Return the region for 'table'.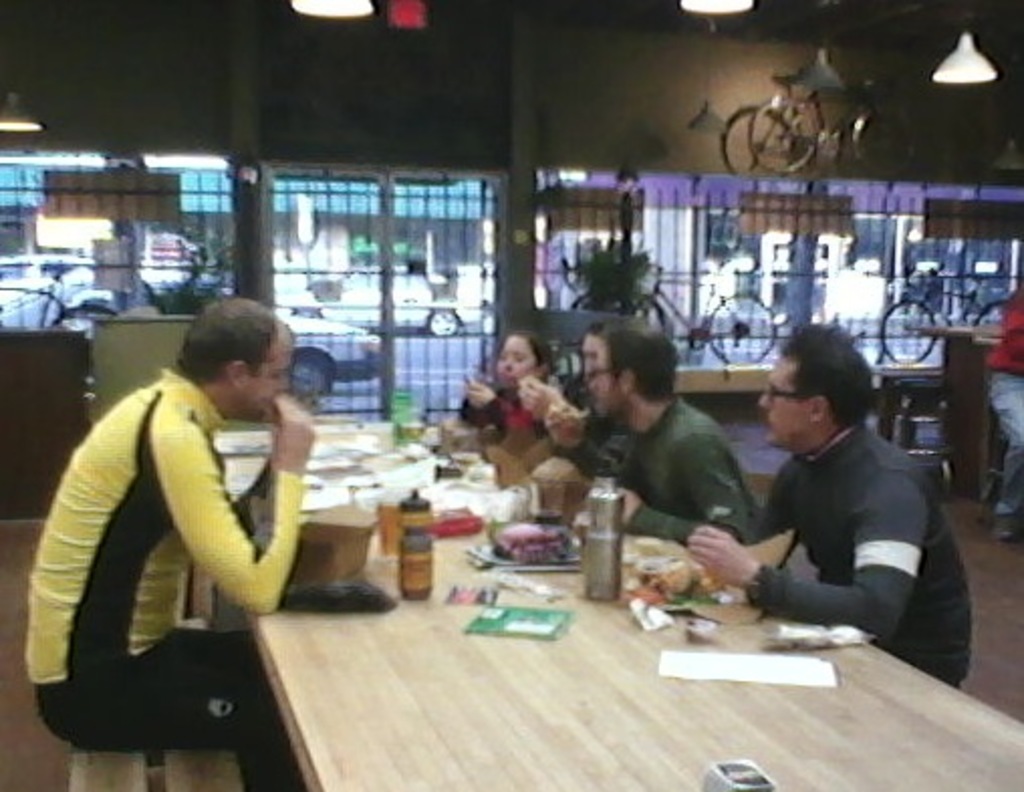
135 387 951 791.
